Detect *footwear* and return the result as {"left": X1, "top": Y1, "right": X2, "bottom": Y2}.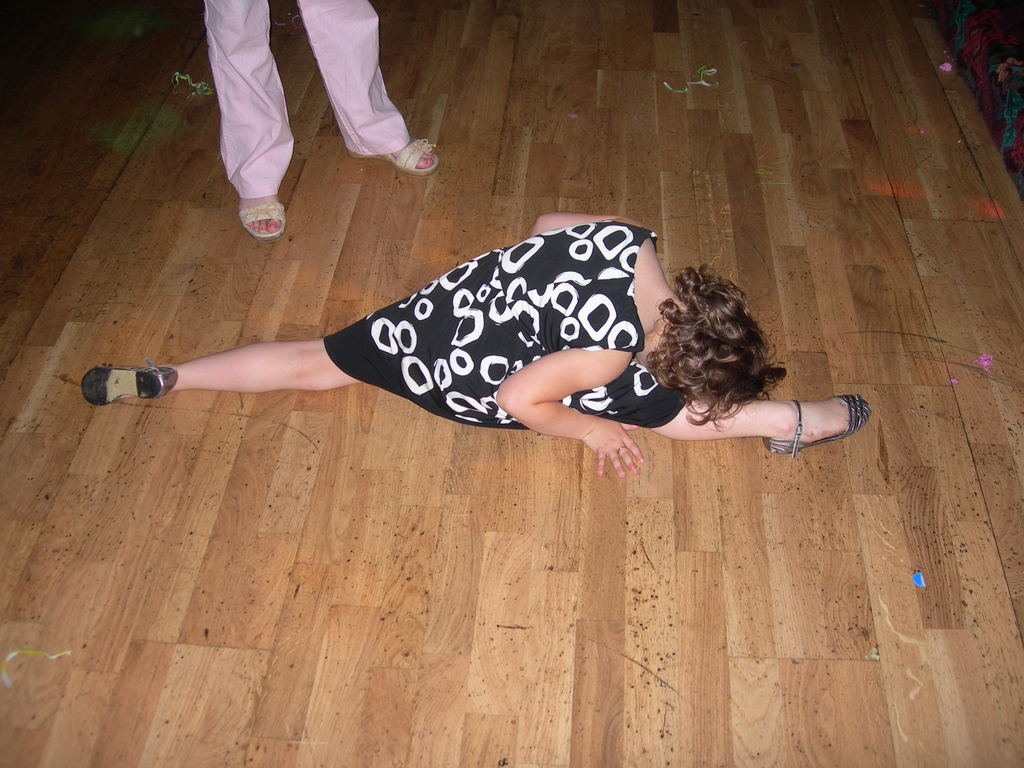
{"left": 393, "top": 131, "right": 444, "bottom": 172}.
